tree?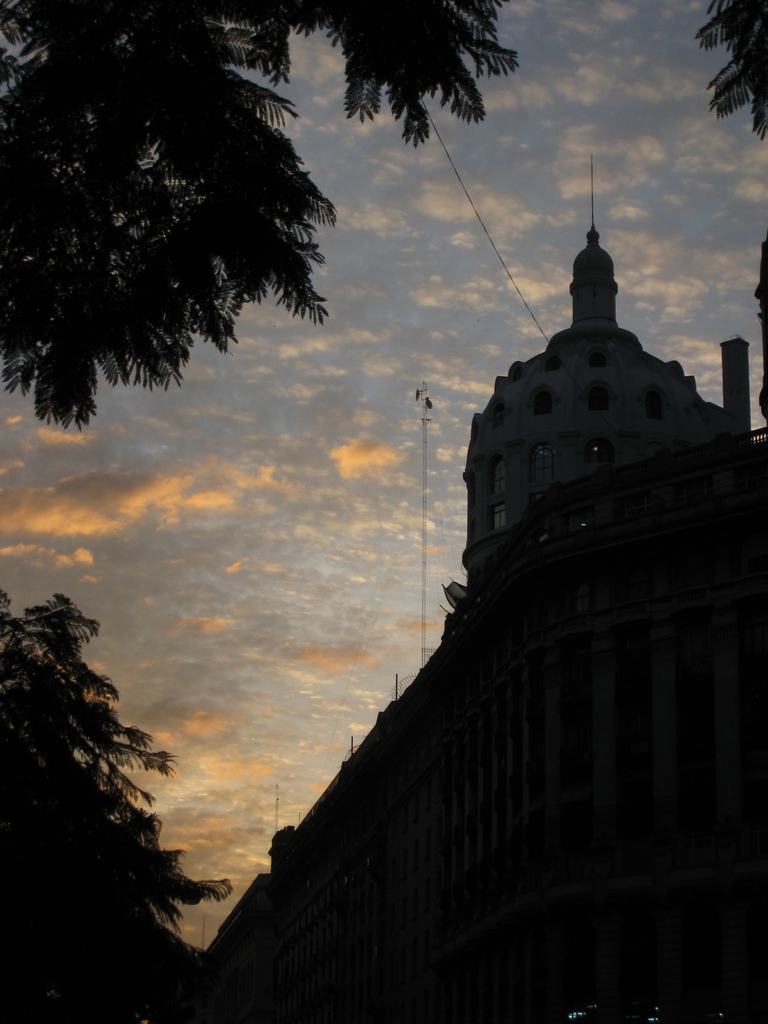
(0,596,220,1023)
